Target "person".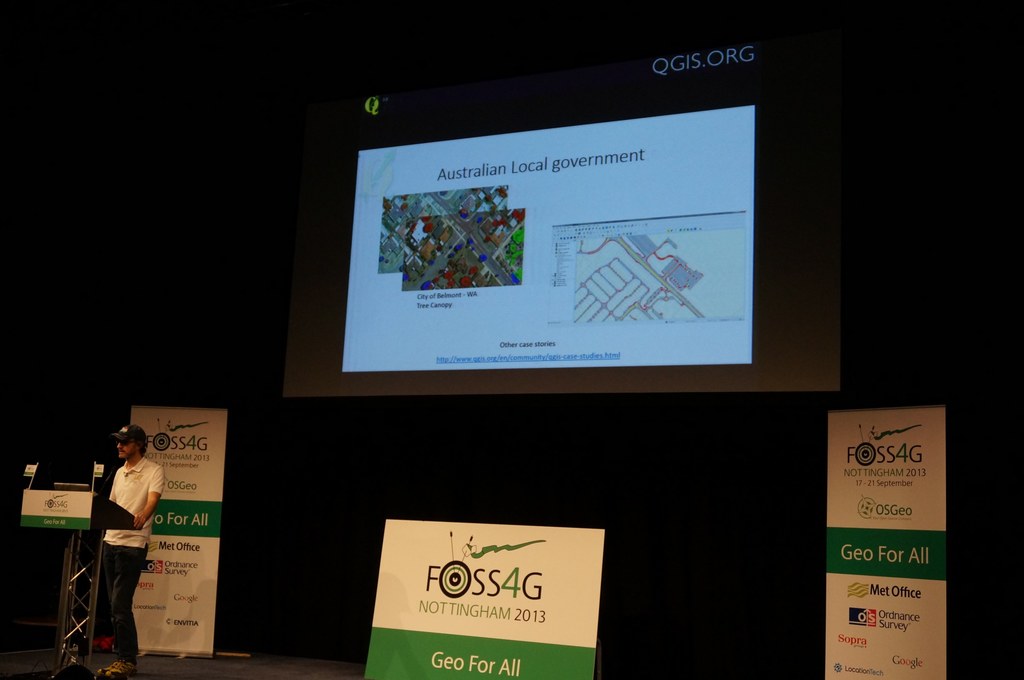
Target region: <box>102,420,163,679</box>.
